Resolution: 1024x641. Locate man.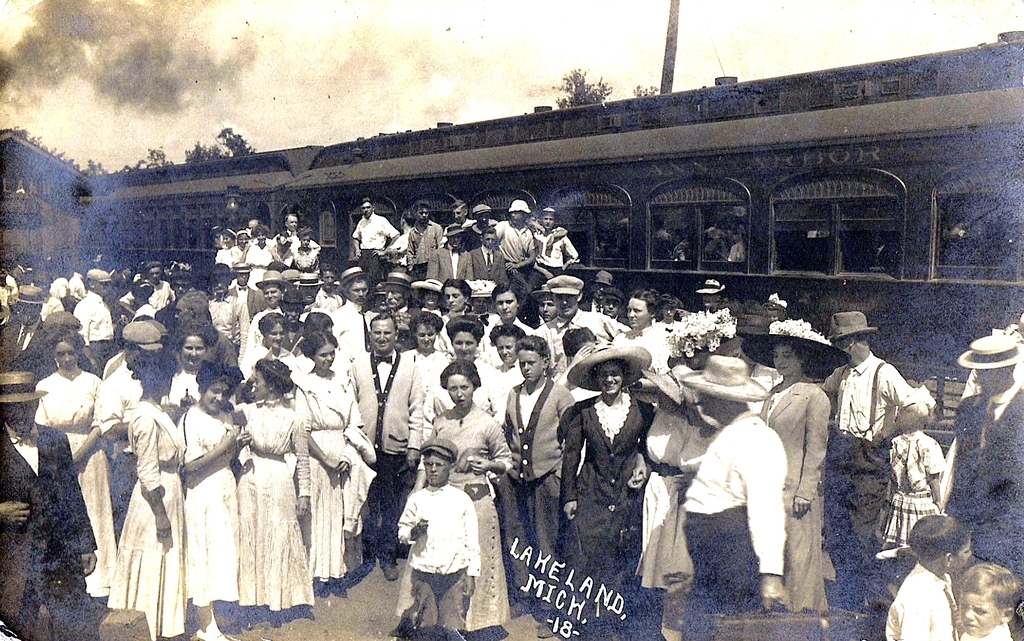
bbox=[702, 282, 724, 312].
